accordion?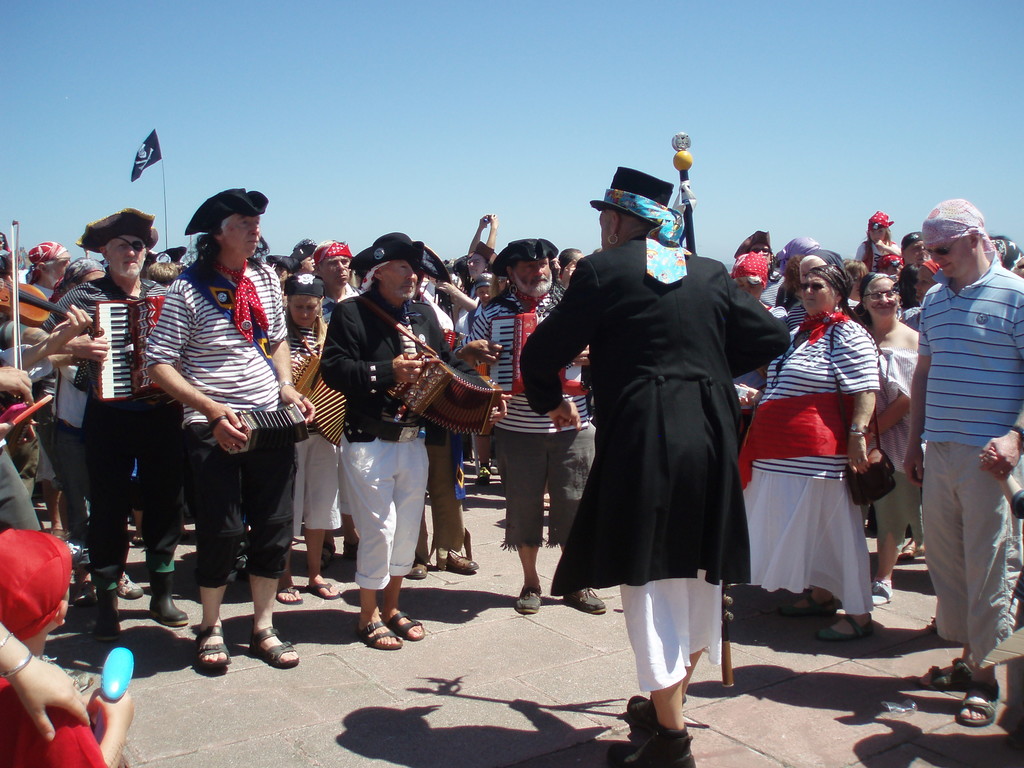
Rect(388, 351, 505, 435)
